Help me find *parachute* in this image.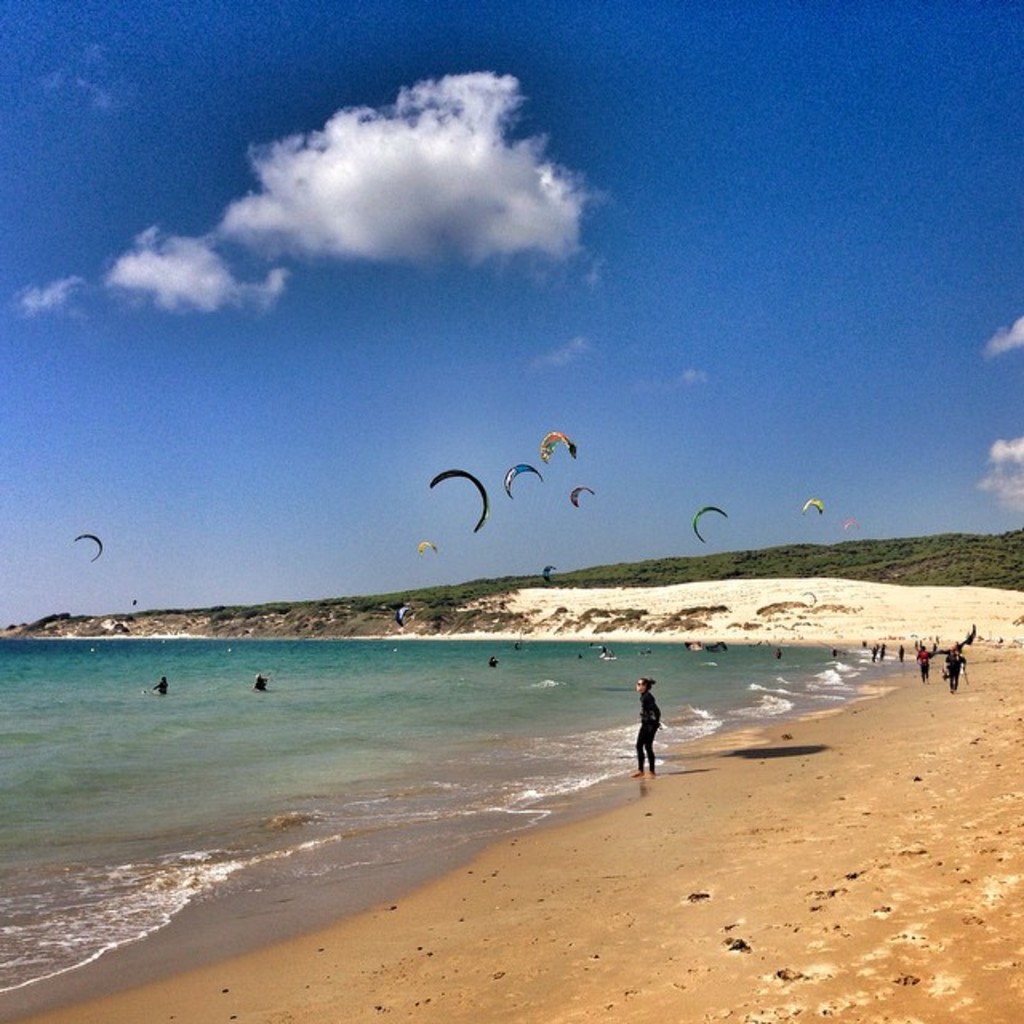
Found it: region(690, 501, 728, 542).
